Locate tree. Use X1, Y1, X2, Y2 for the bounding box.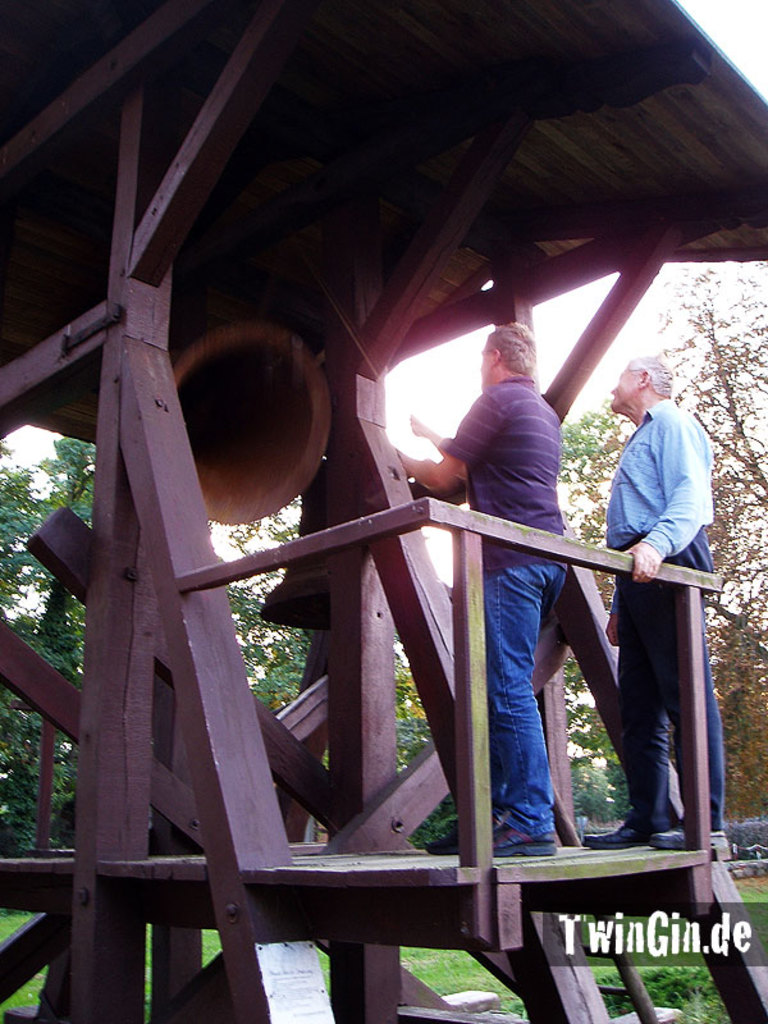
577, 268, 767, 805.
